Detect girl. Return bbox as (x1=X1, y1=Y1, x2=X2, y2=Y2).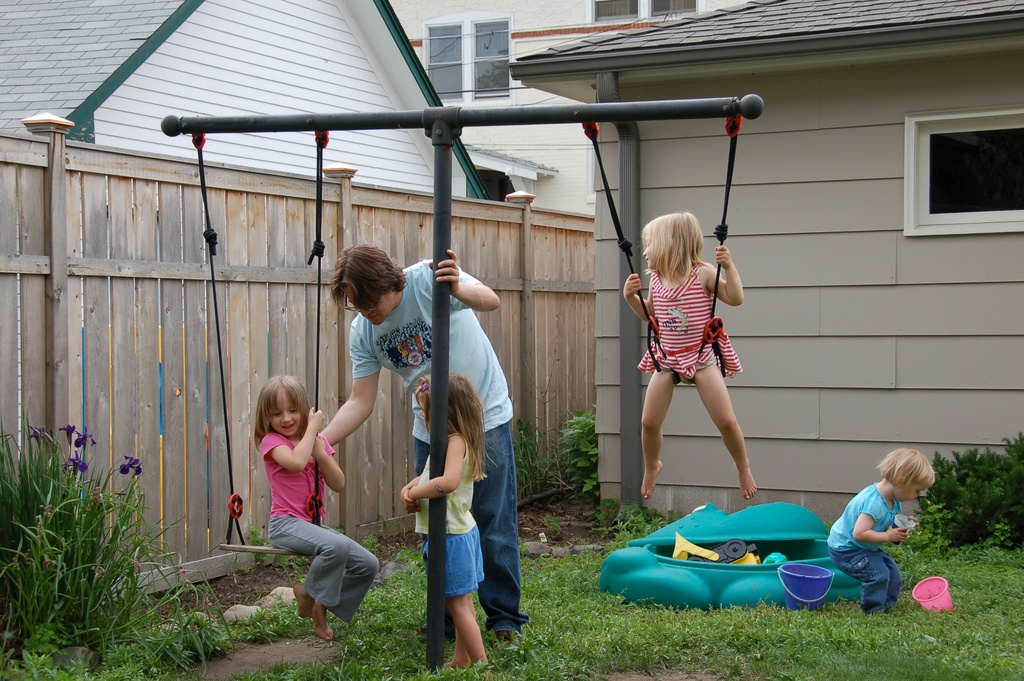
(x1=826, y1=445, x2=936, y2=611).
